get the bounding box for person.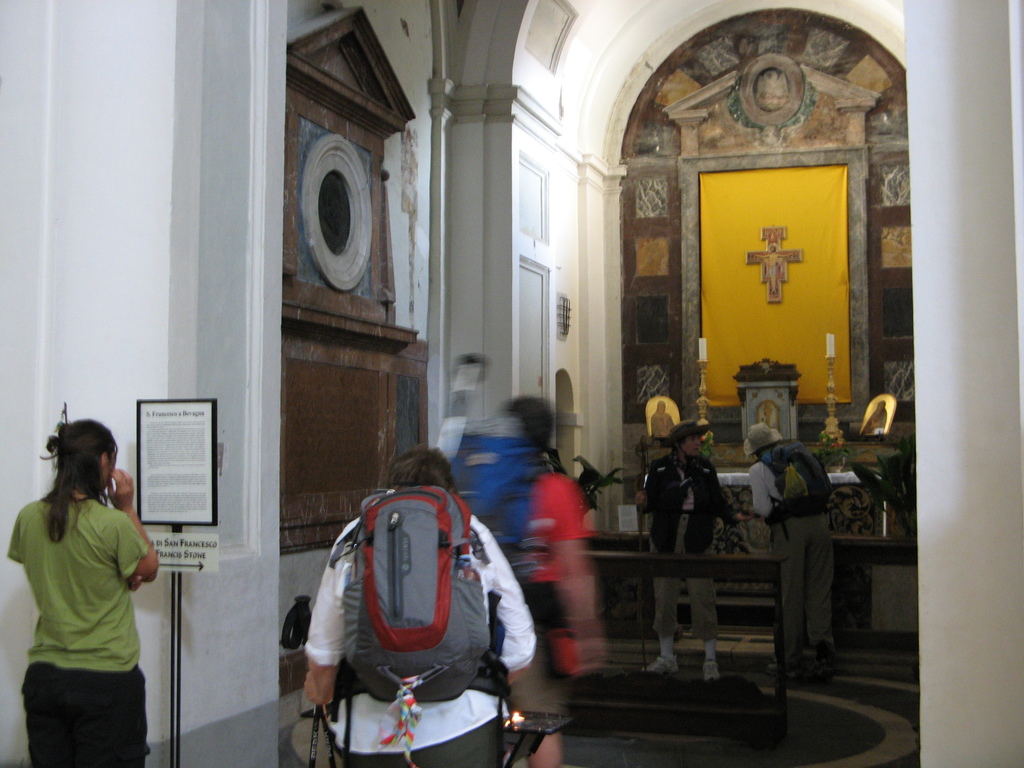
{"x1": 504, "y1": 396, "x2": 605, "y2": 767}.
